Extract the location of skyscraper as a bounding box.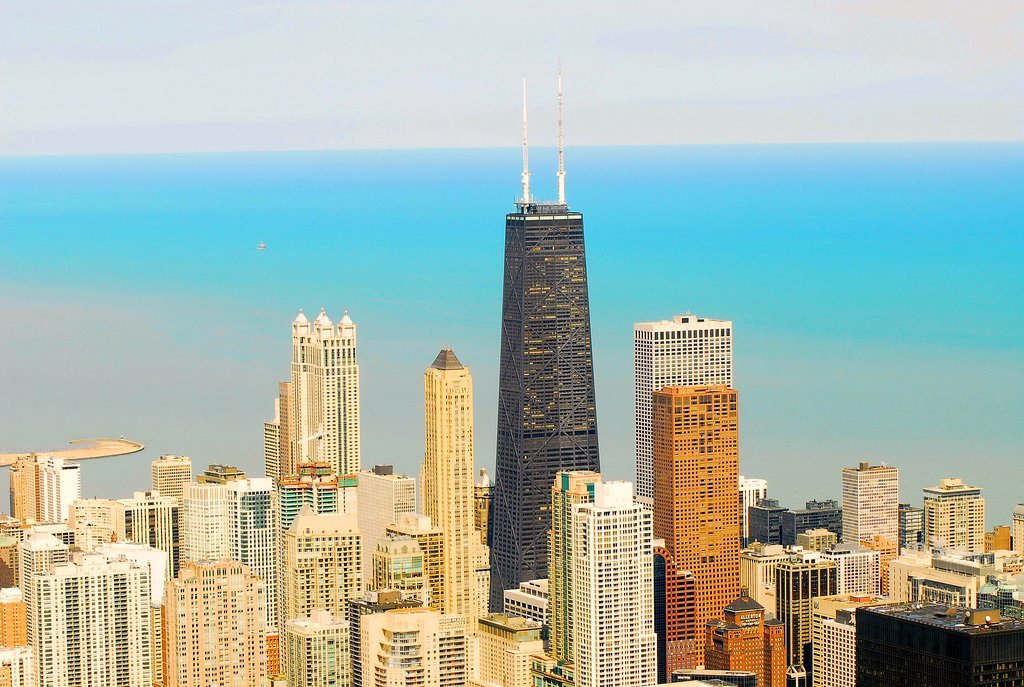
box(418, 348, 478, 615).
